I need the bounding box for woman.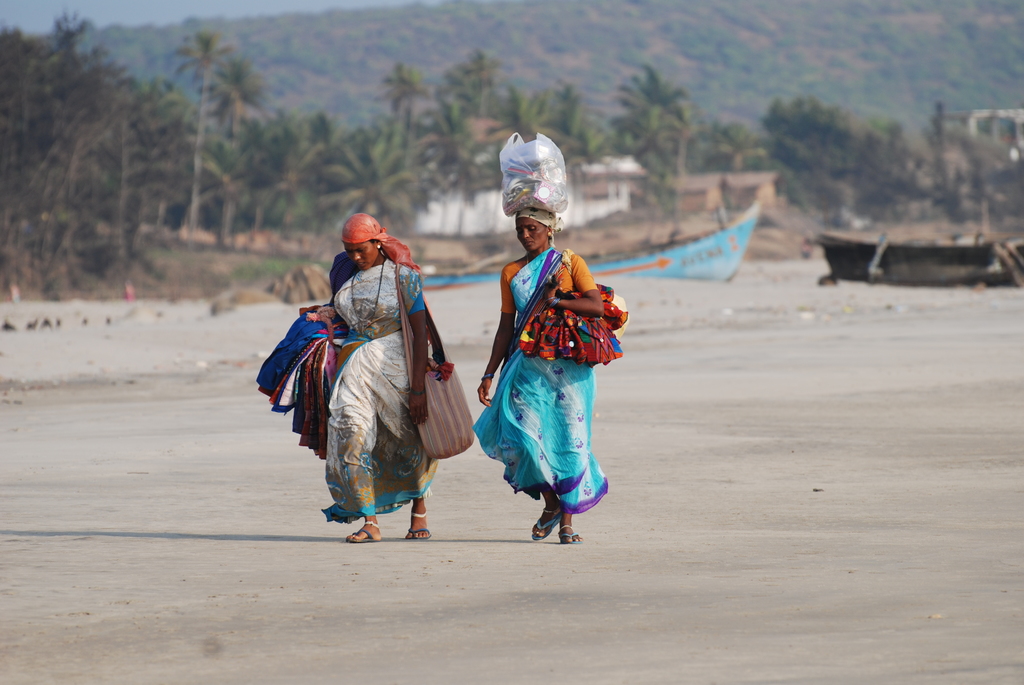
Here it is: [x1=302, y1=214, x2=440, y2=537].
